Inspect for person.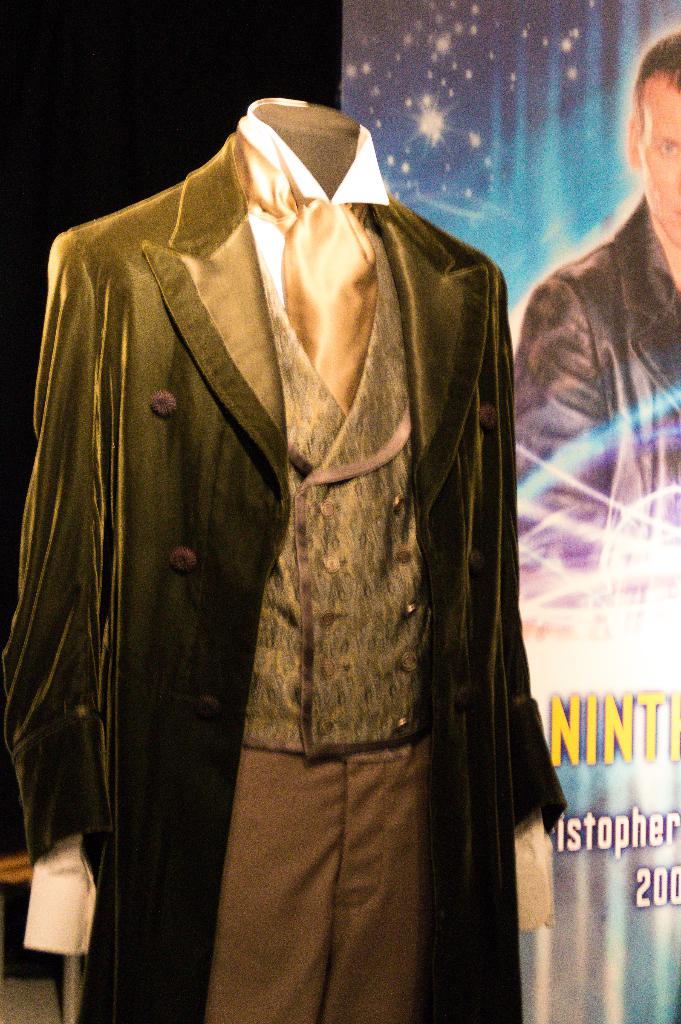
Inspection: l=505, t=26, r=680, b=596.
